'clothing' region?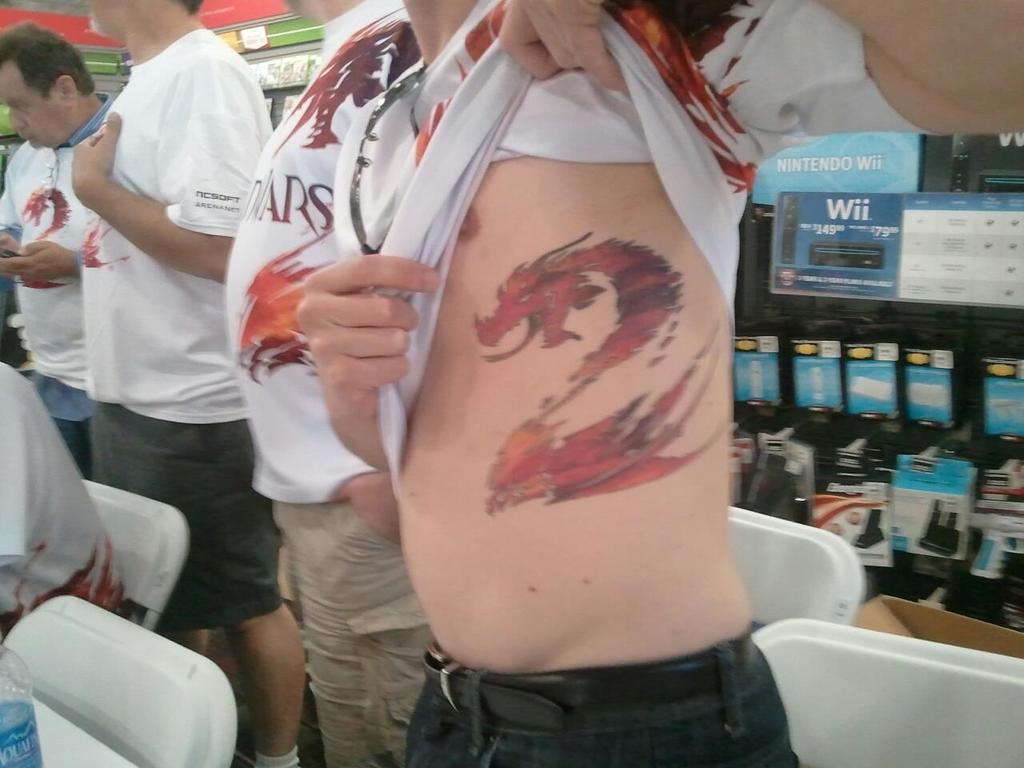
x1=336 y1=0 x2=944 y2=499
